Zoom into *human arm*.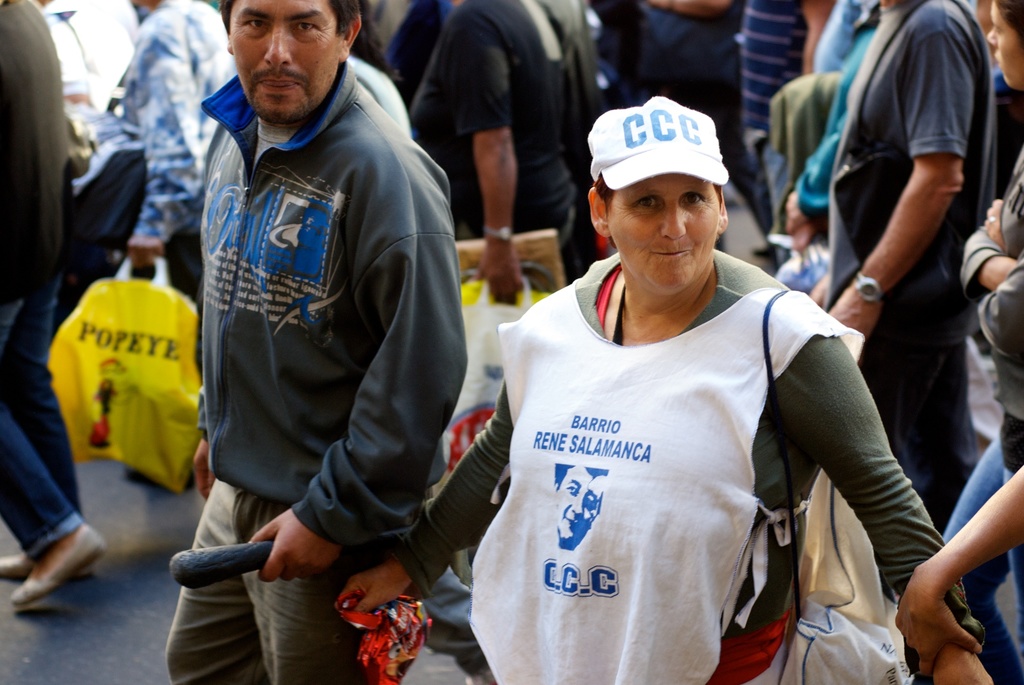
Zoom target: 973 198 1023 366.
